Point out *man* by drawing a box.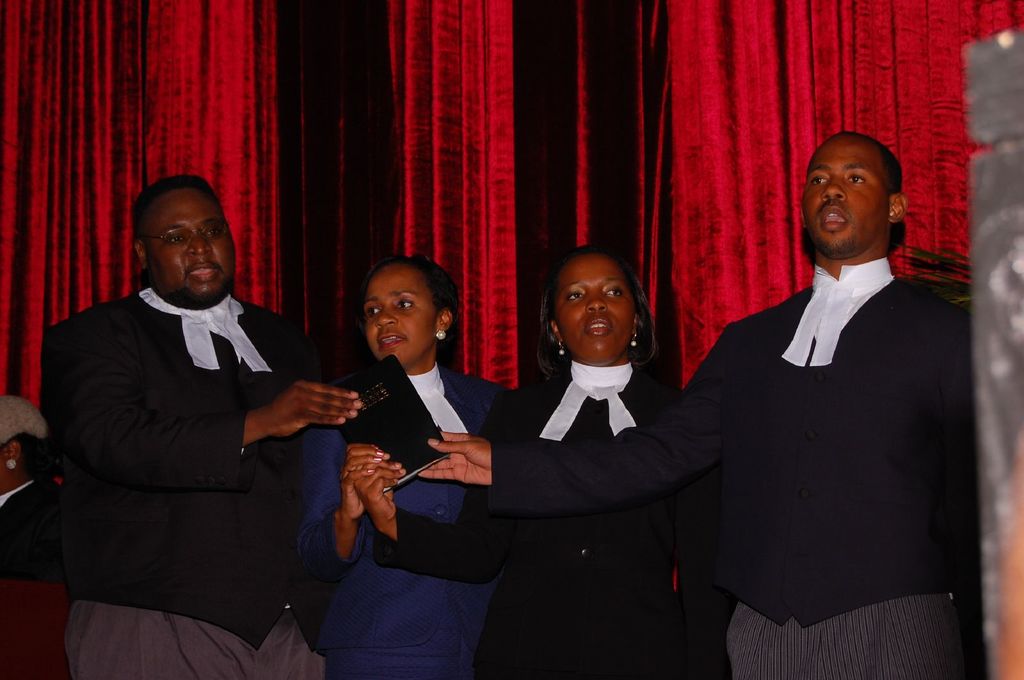
38:171:364:679.
